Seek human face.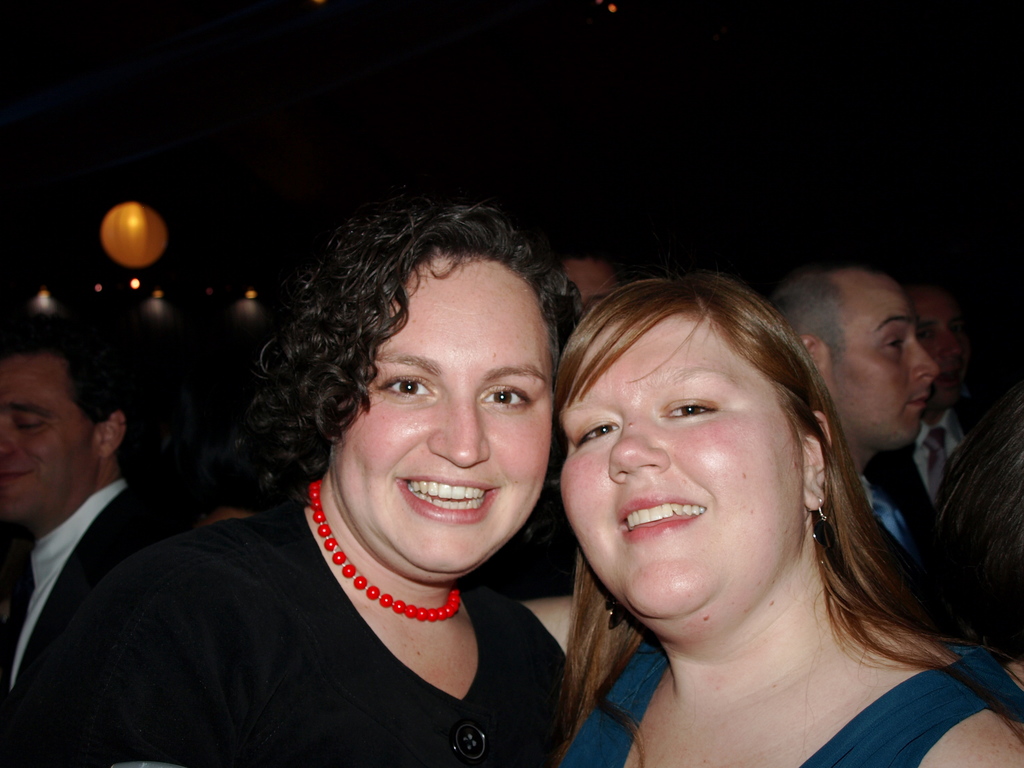
l=908, t=285, r=970, b=397.
